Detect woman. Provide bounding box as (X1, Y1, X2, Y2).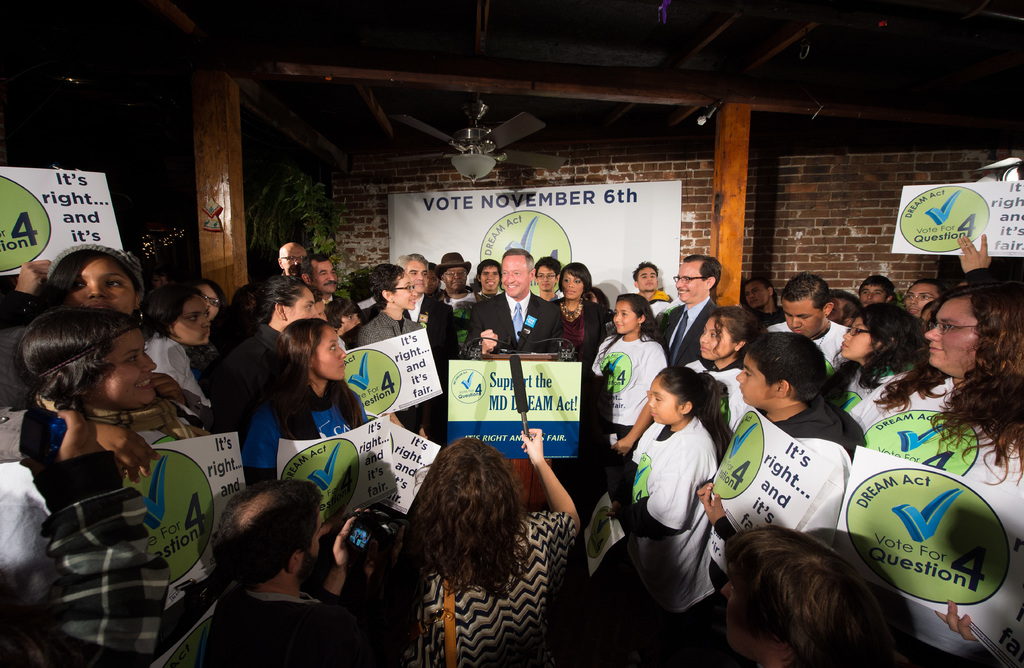
(821, 300, 933, 411).
